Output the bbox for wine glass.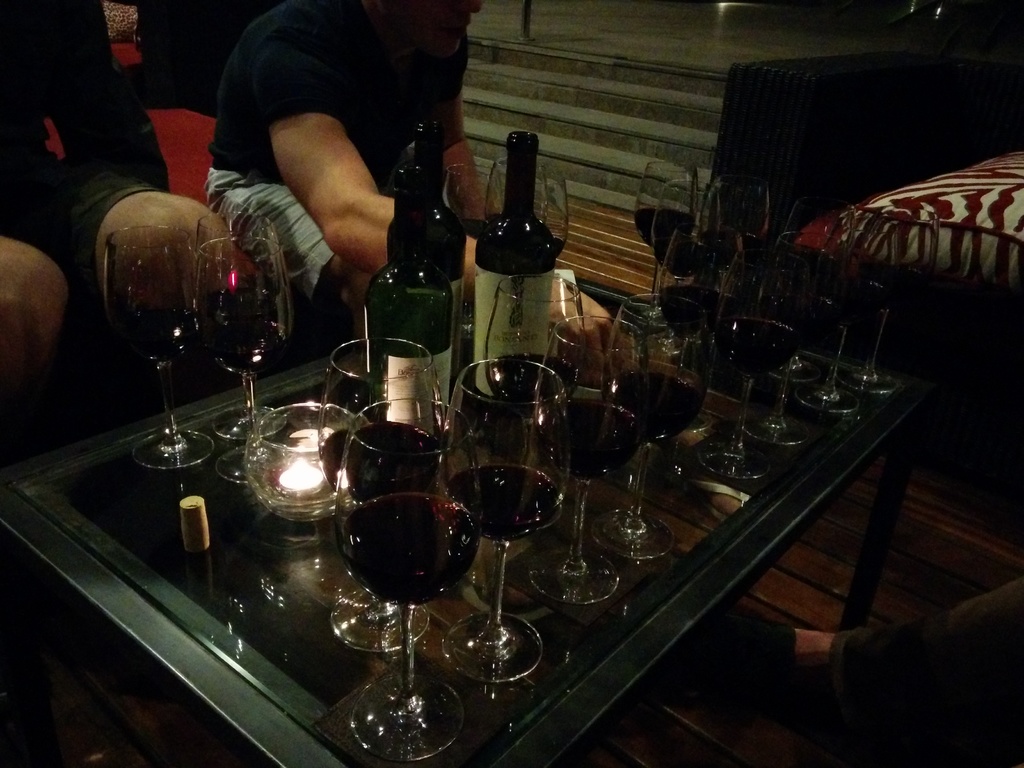
<box>201,209,296,442</box>.
